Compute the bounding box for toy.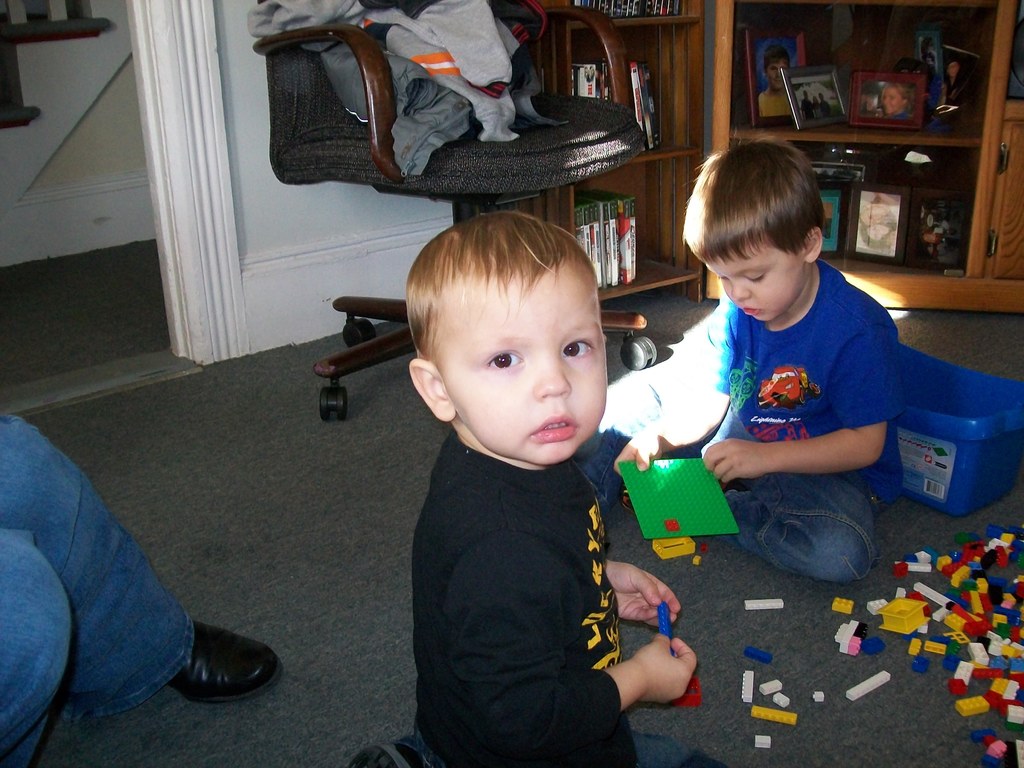
[x1=741, y1=644, x2=774, y2=667].
